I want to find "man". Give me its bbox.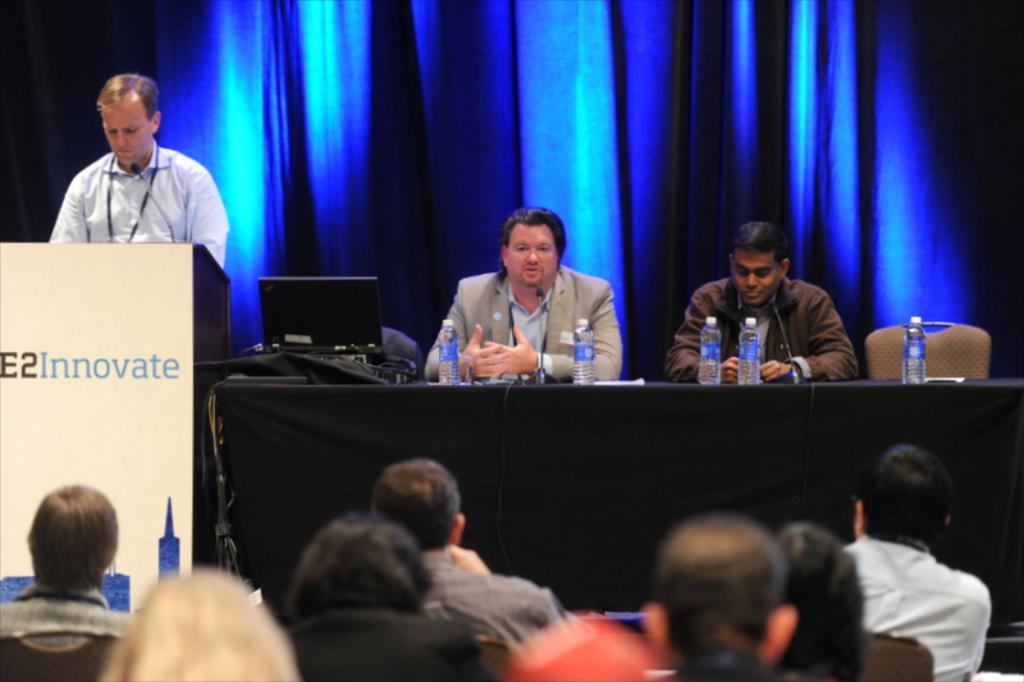
828, 444, 991, 681.
